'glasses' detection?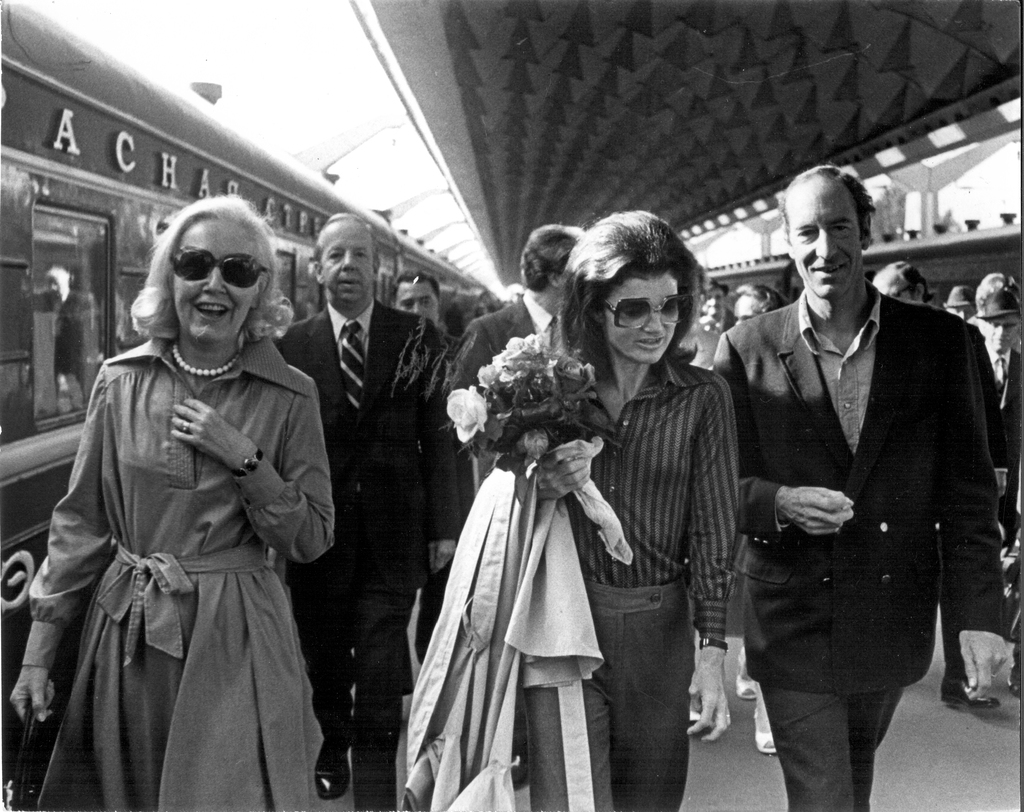
{"left": 170, "top": 249, "right": 272, "bottom": 295}
